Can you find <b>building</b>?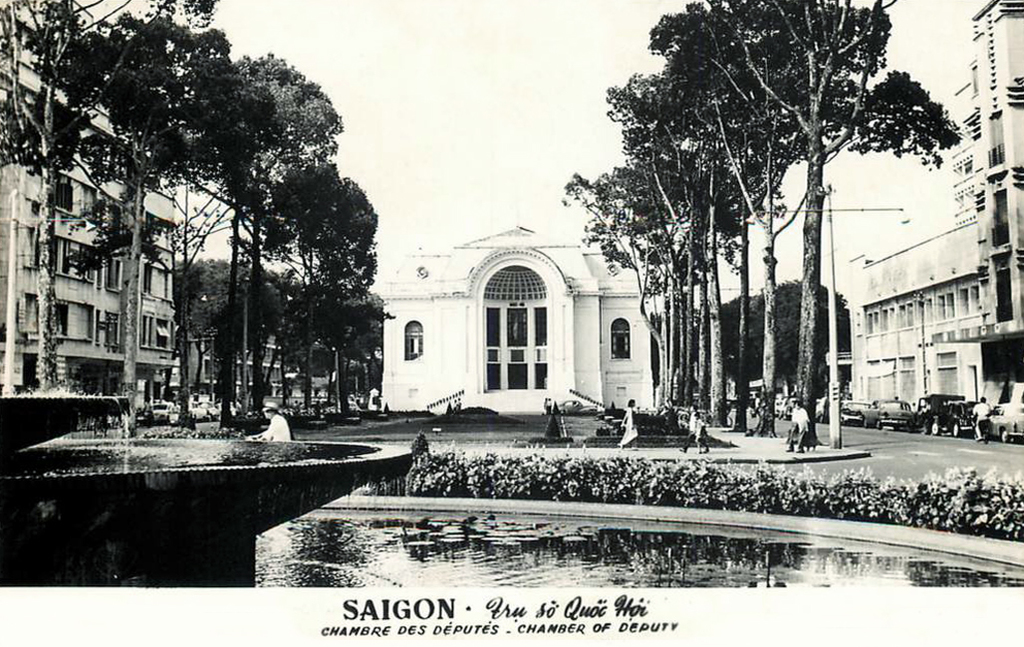
Yes, bounding box: box=[0, 39, 191, 413].
